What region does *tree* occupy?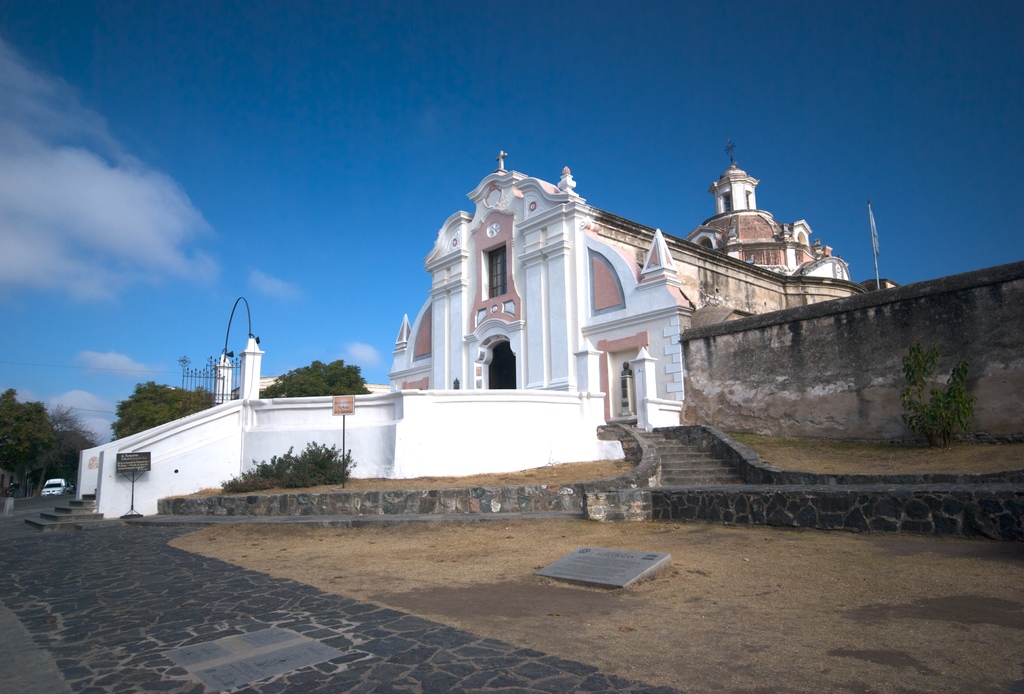
<box>1,397,65,489</box>.
